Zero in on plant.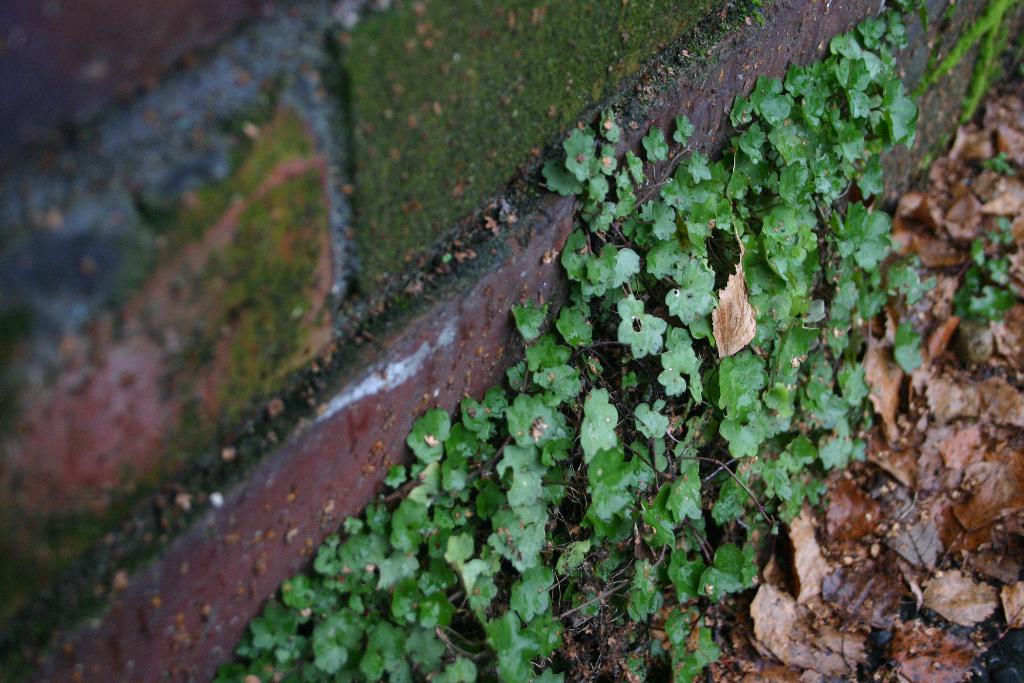
Zeroed in: [x1=985, y1=147, x2=1023, y2=186].
